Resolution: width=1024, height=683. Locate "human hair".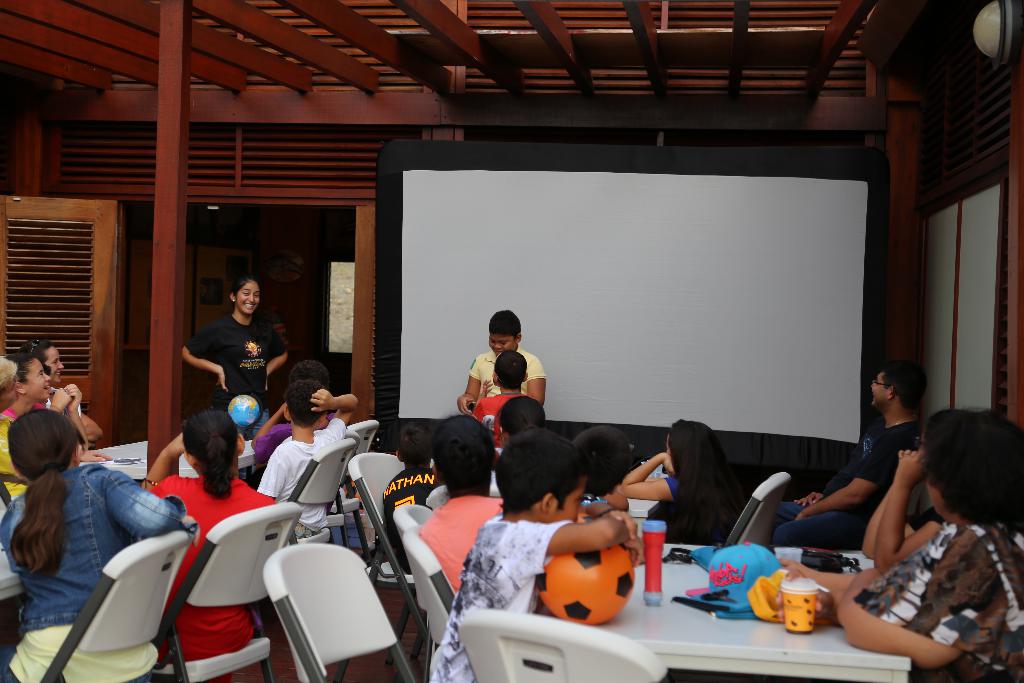
bbox(18, 338, 50, 372).
